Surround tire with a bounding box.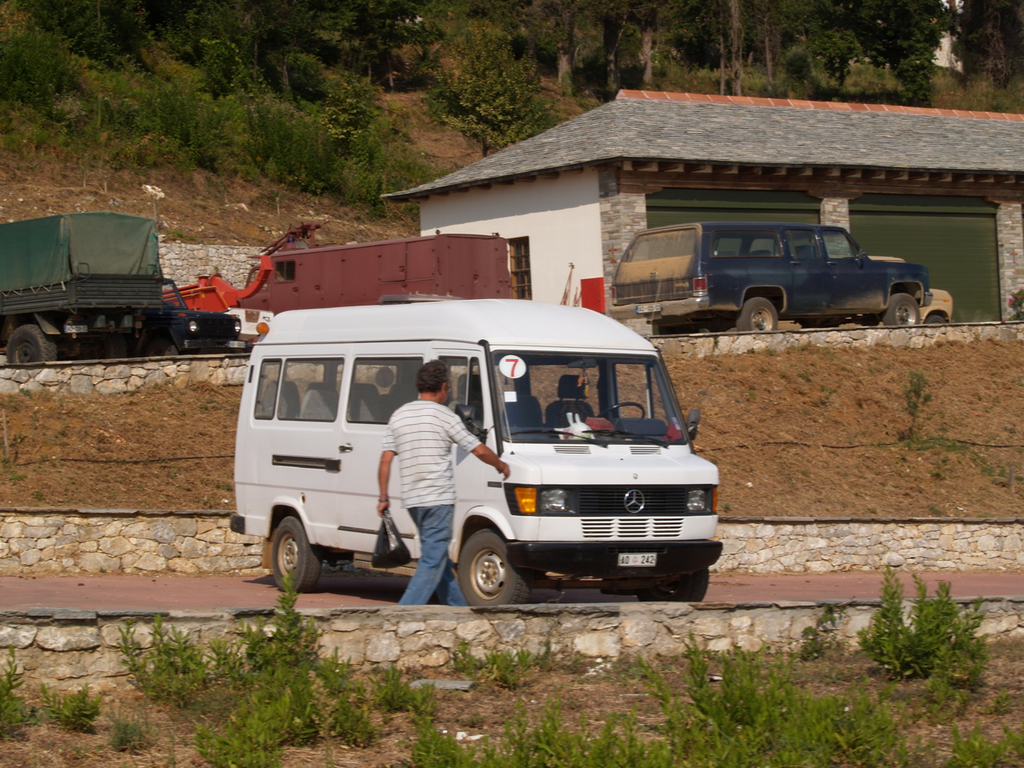
631 568 707 602.
